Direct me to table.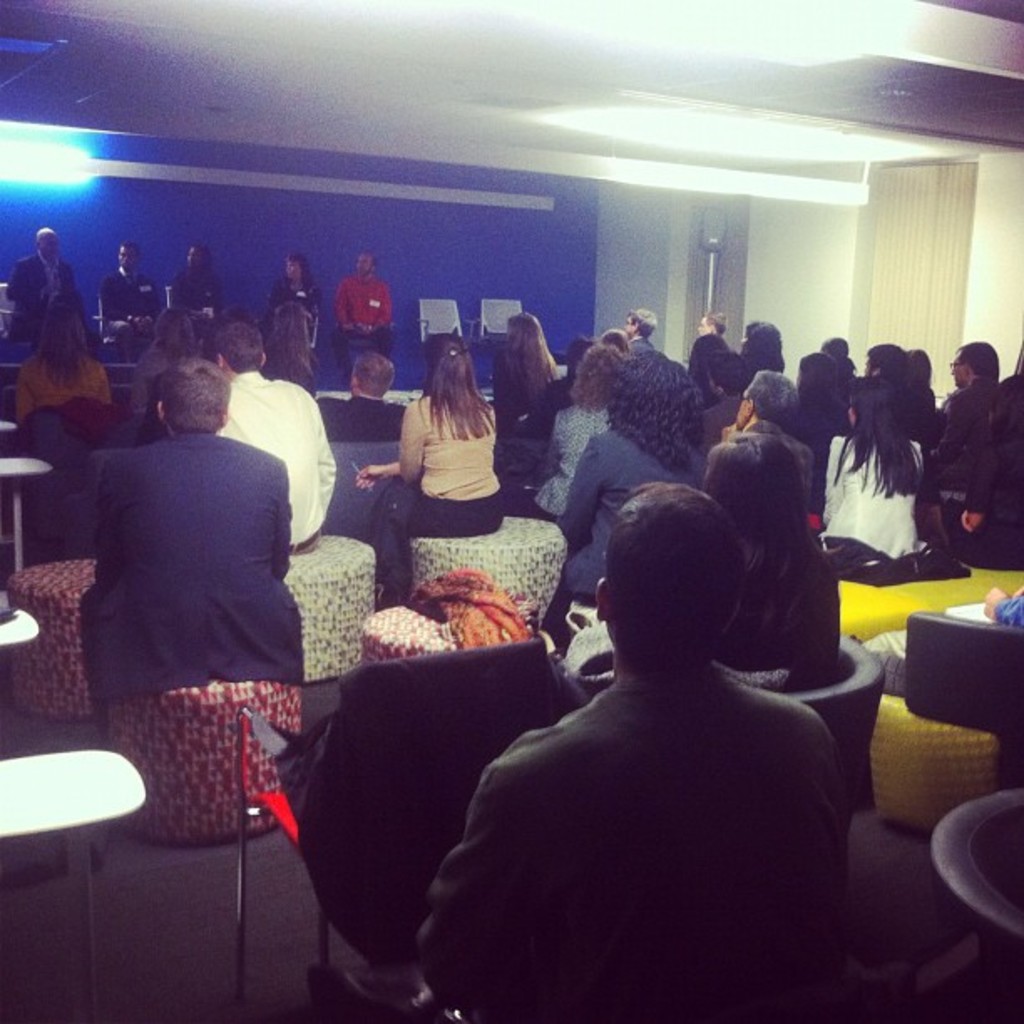
Direction: bbox=(0, 417, 22, 433).
